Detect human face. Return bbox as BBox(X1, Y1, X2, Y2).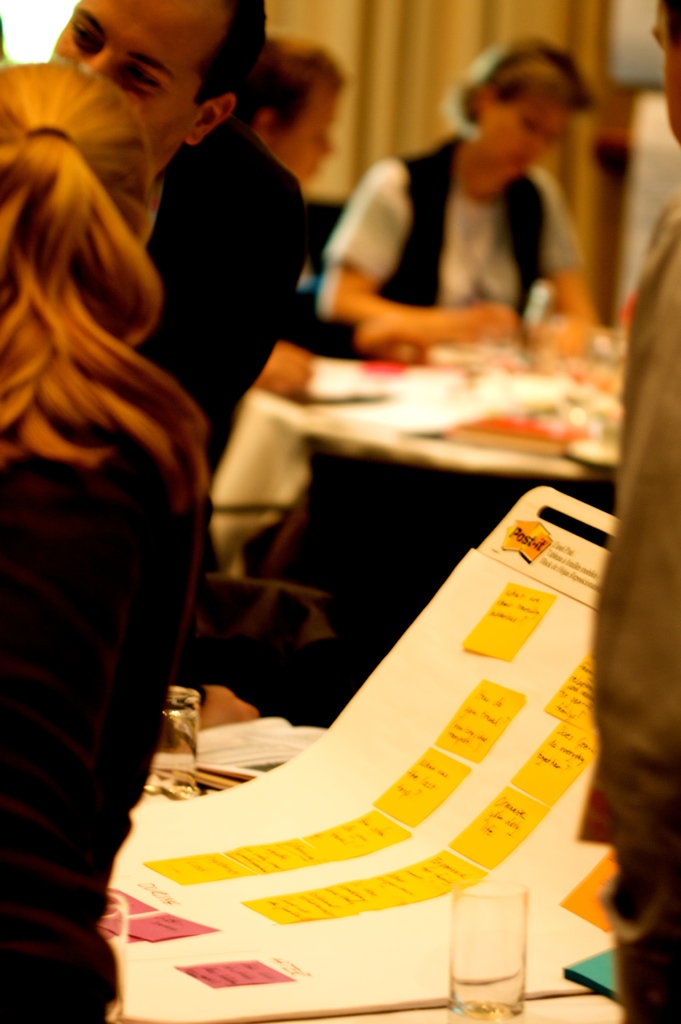
BBox(49, 0, 234, 166).
